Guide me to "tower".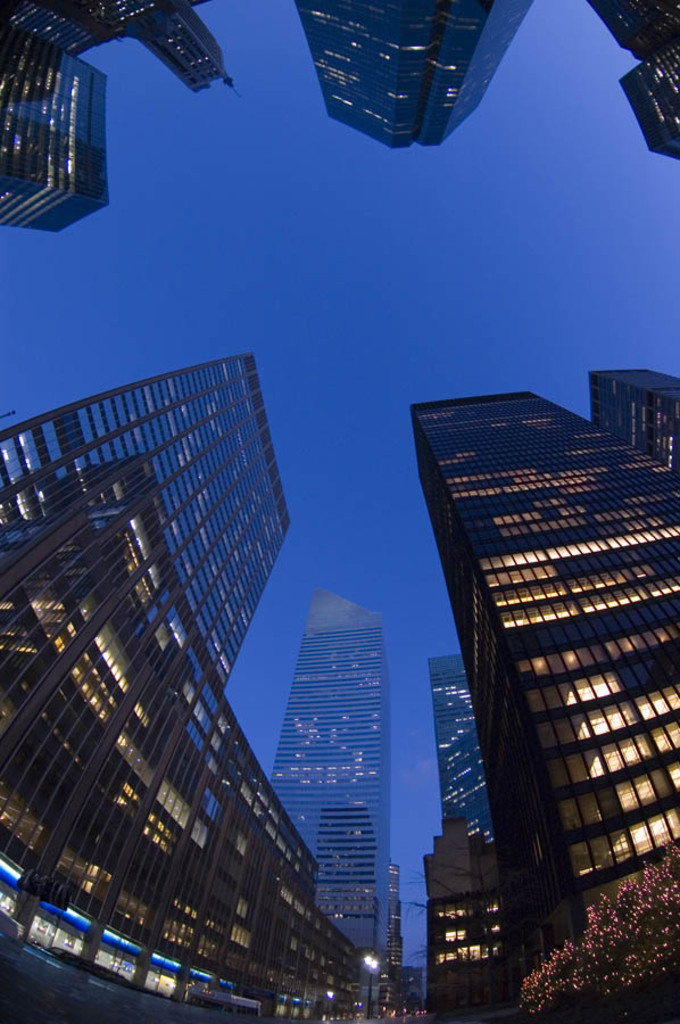
Guidance: (0, 349, 290, 687).
